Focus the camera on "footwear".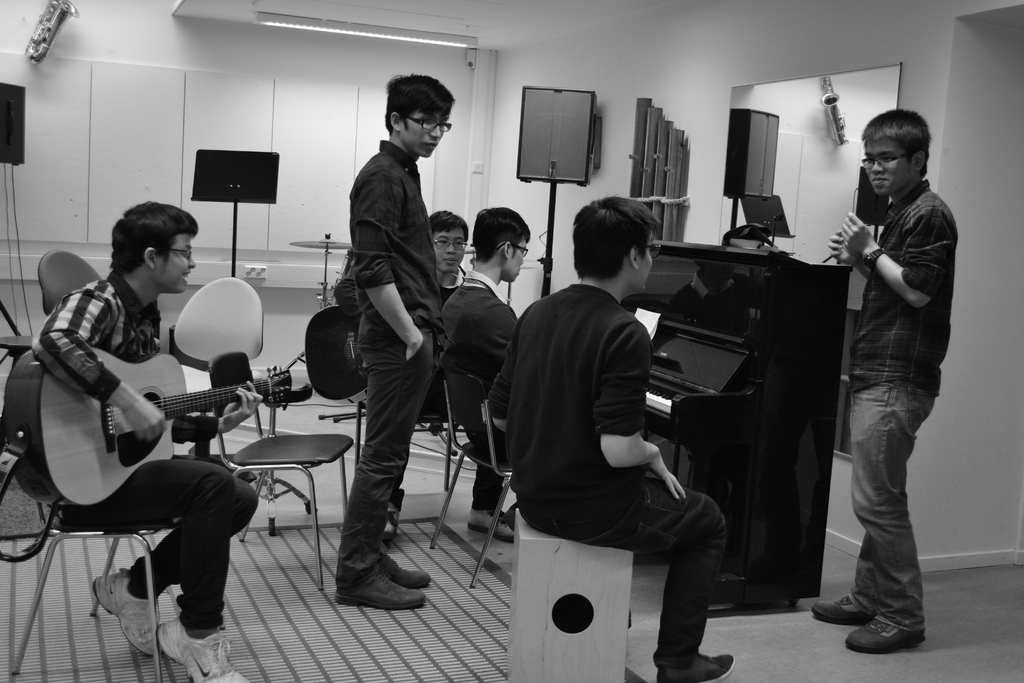
Focus region: crop(849, 613, 925, 651).
